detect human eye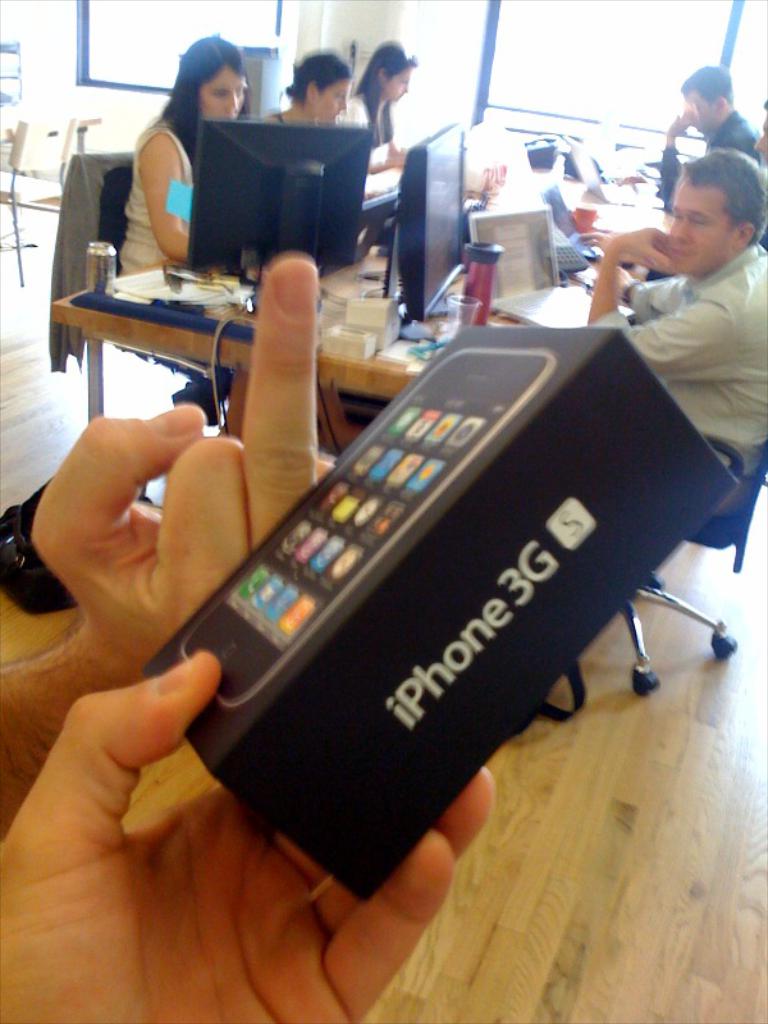
(403,78,408,83)
